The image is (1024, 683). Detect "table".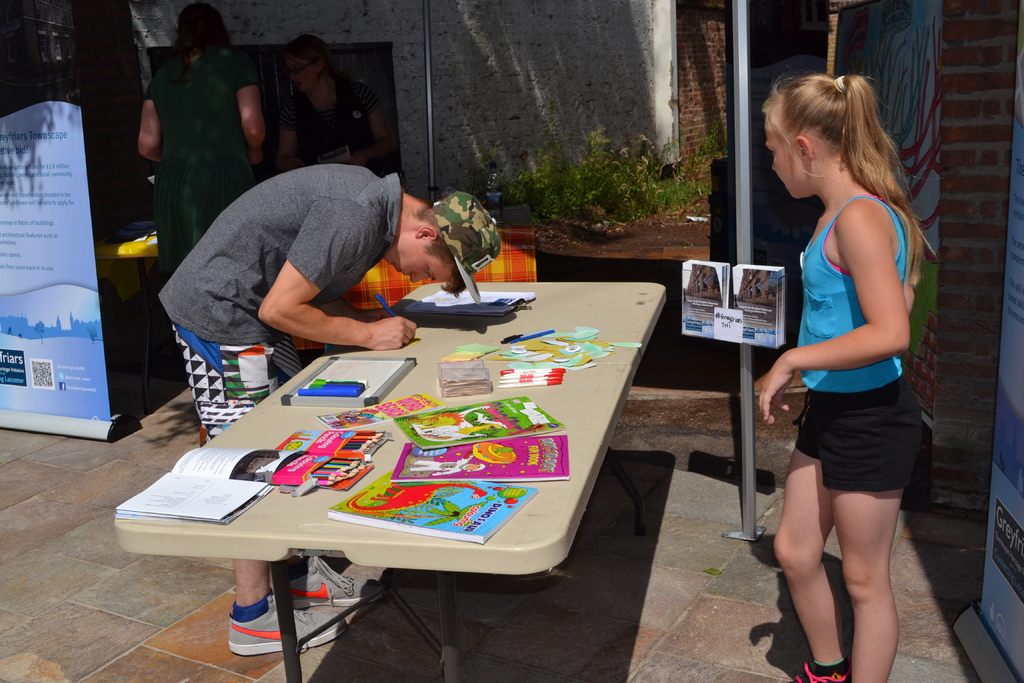
Detection: pyautogui.locateOnScreen(113, 311, 680, 650).
